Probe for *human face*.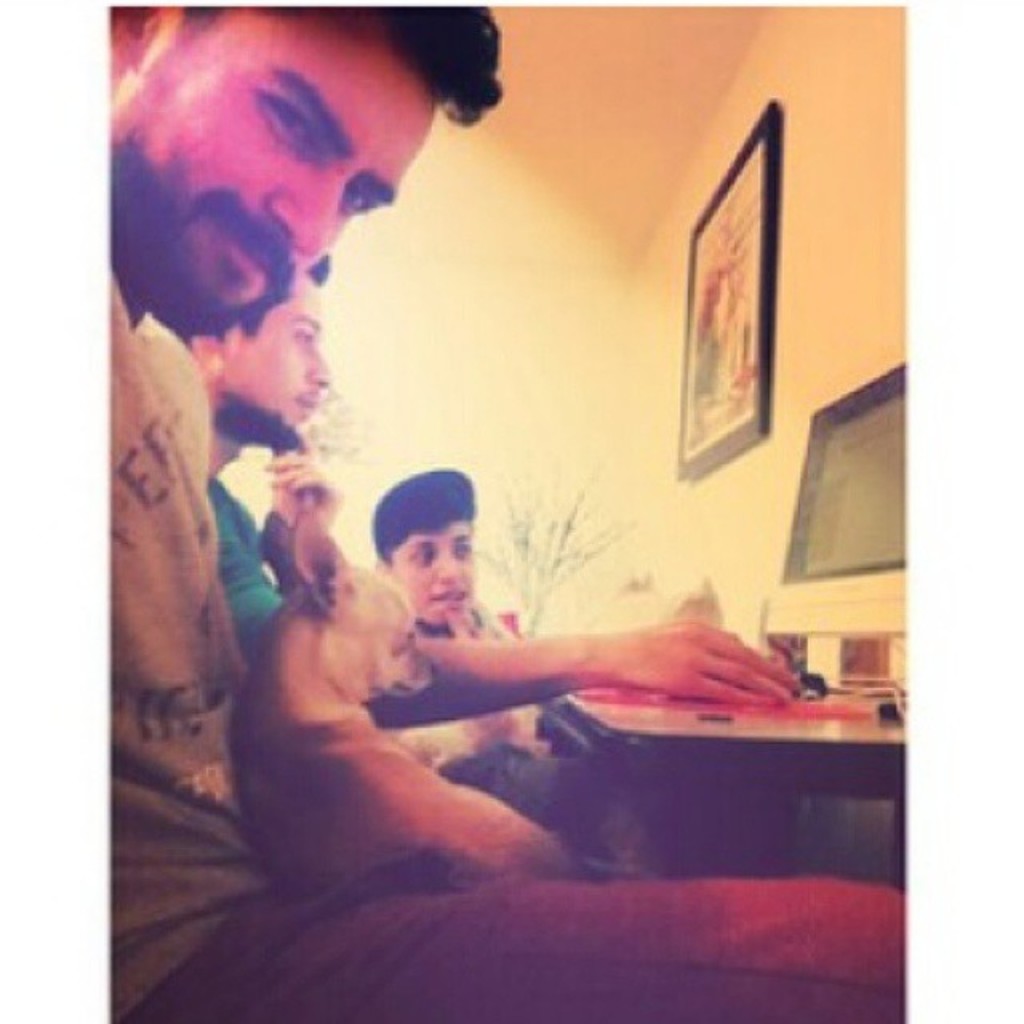
Probe result: crop(112, 5, 440, 333).
